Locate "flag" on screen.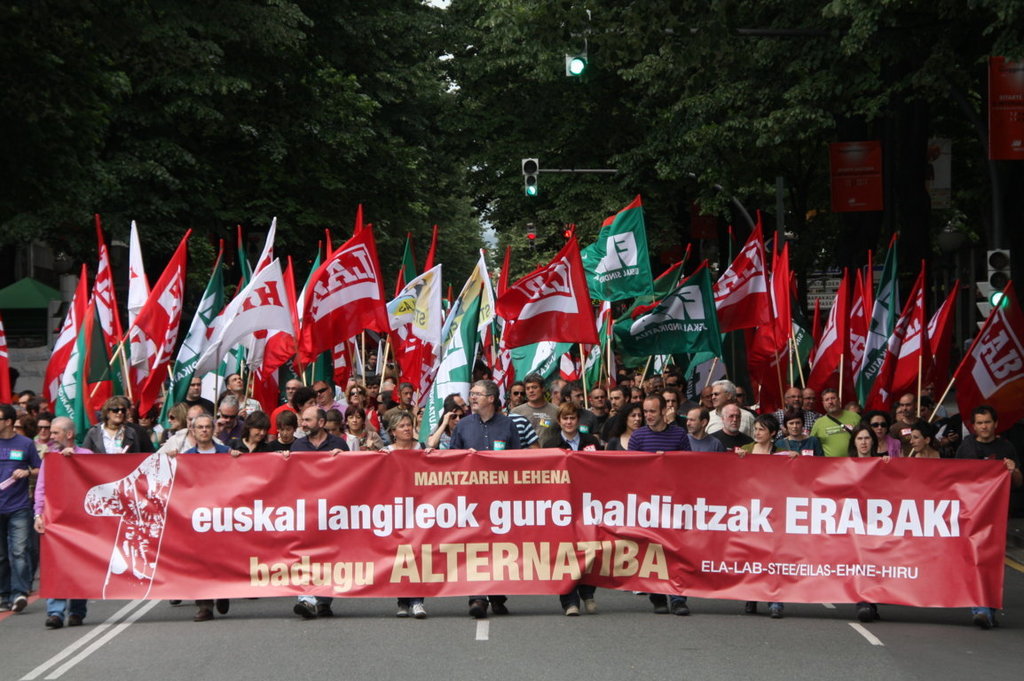
On screen at {"x1": 386, "y1": 247, "x2": 427, "y2": 304}.
